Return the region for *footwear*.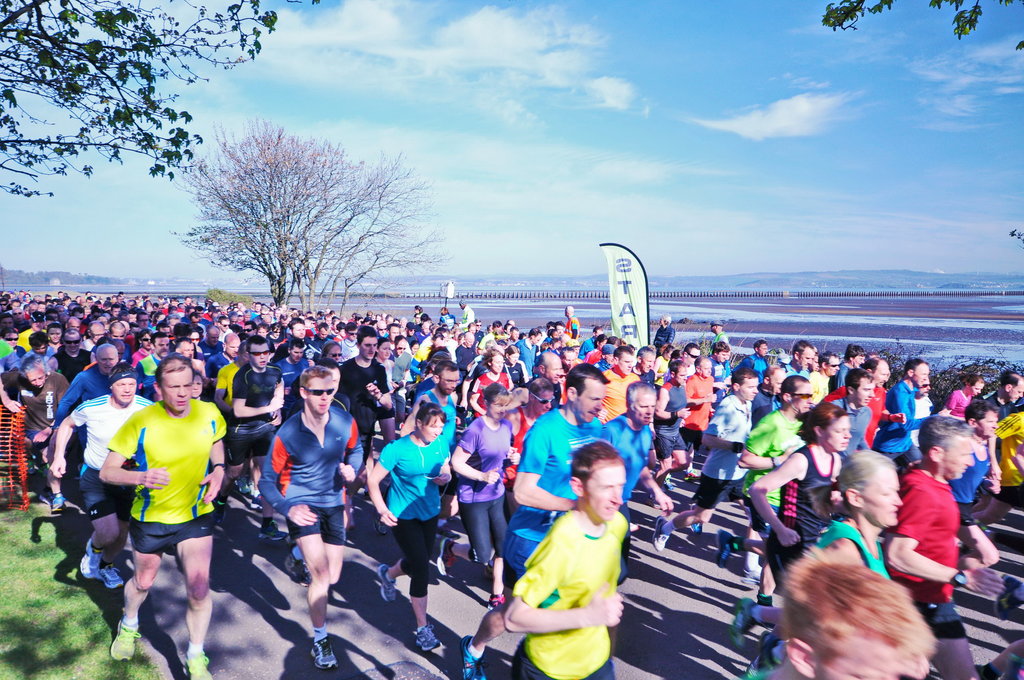
{"x1": 258, "y1": 520, "x2": 284, "y2": 542}.
